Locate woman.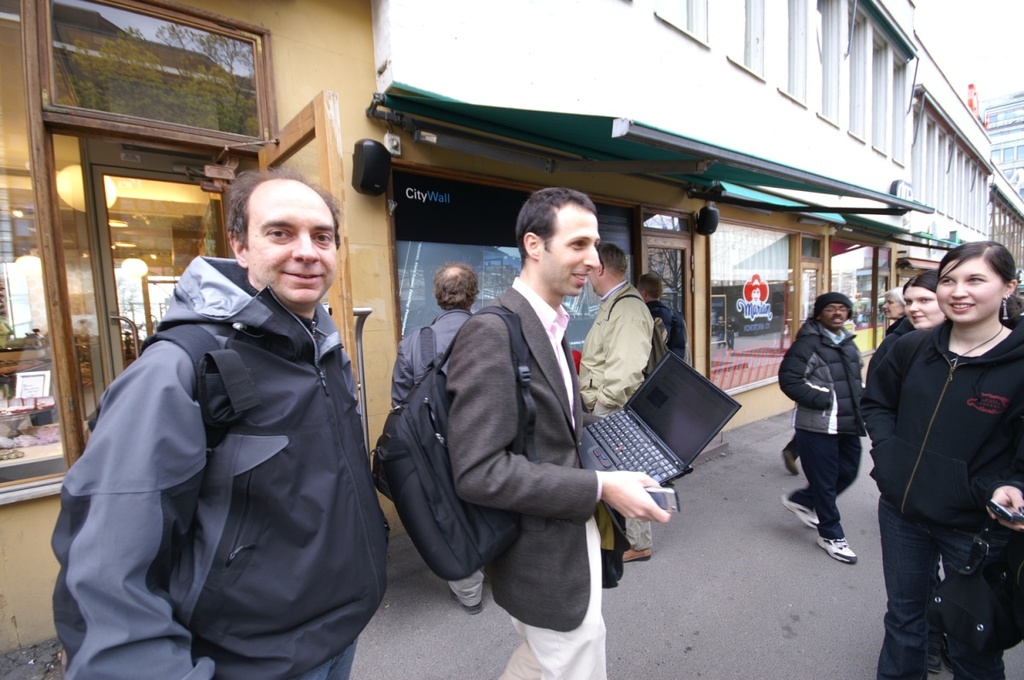
Bounding box: x1=794, y1=276, x2=888, y2=583.
